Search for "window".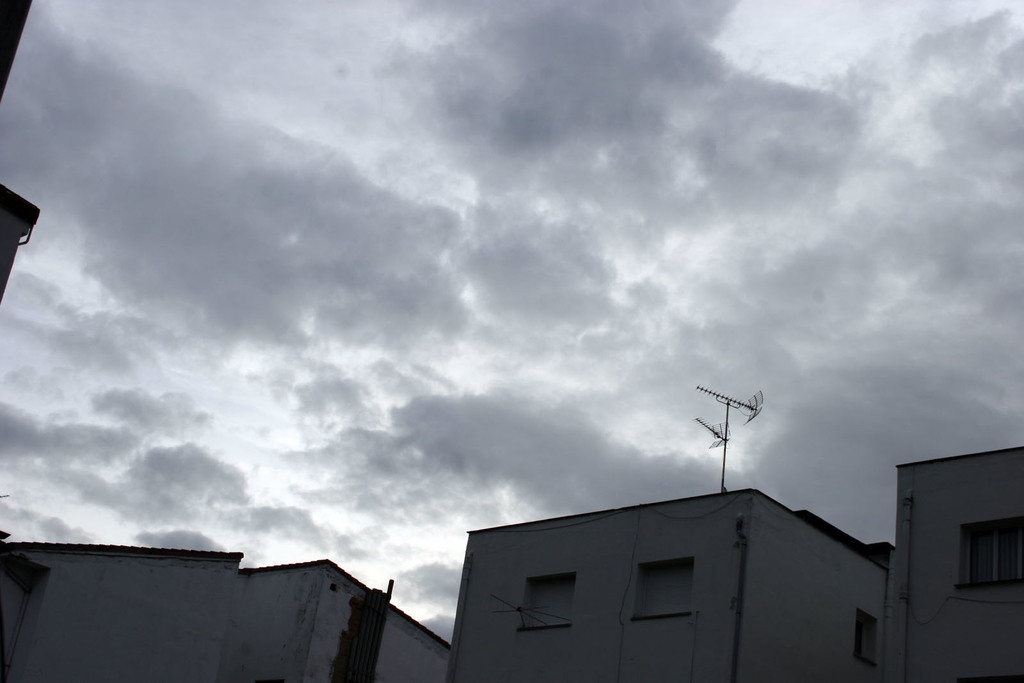
Found at detection(956, 514, 1023, 593).
